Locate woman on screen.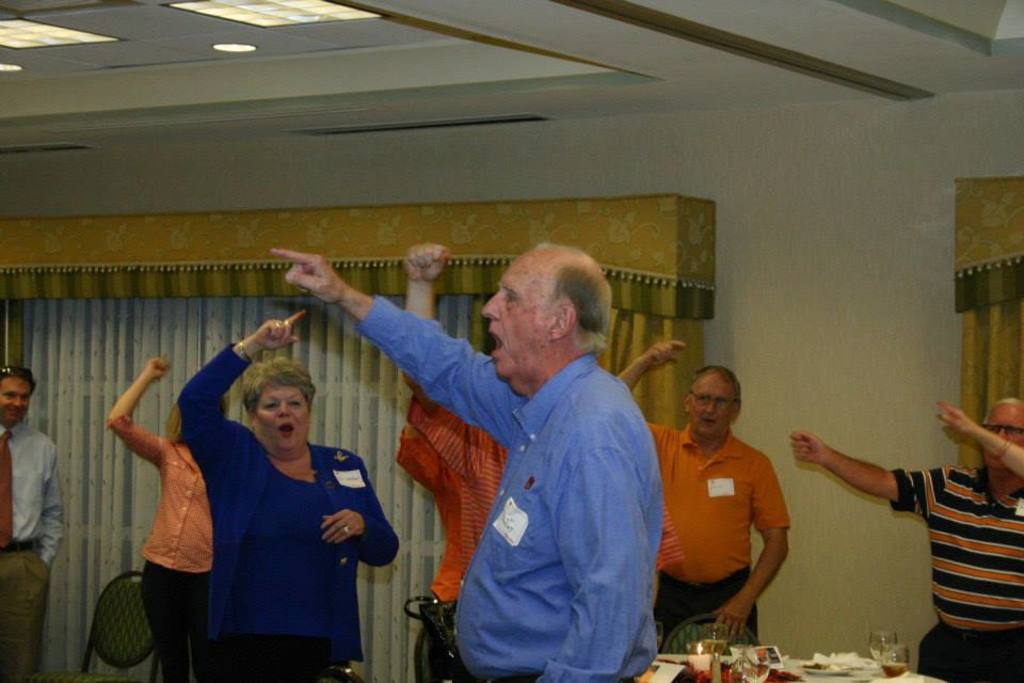
On screen at bbox(101, 358, 221, 682).
